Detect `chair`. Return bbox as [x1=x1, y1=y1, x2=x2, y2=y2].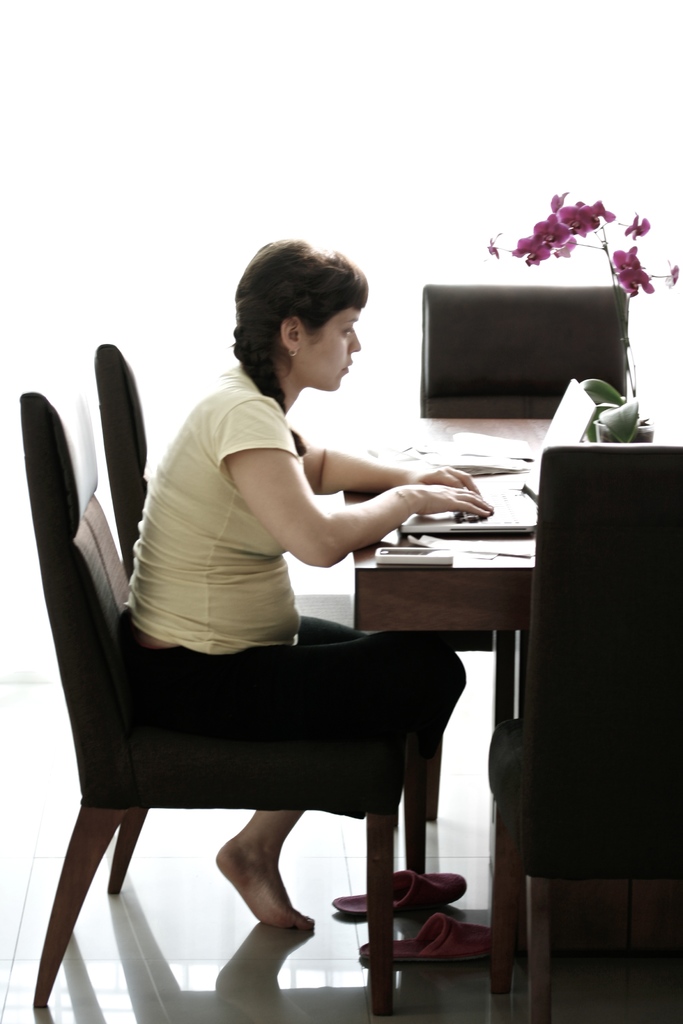
[x1=484, y1=443, x2=682, y2=1023].
